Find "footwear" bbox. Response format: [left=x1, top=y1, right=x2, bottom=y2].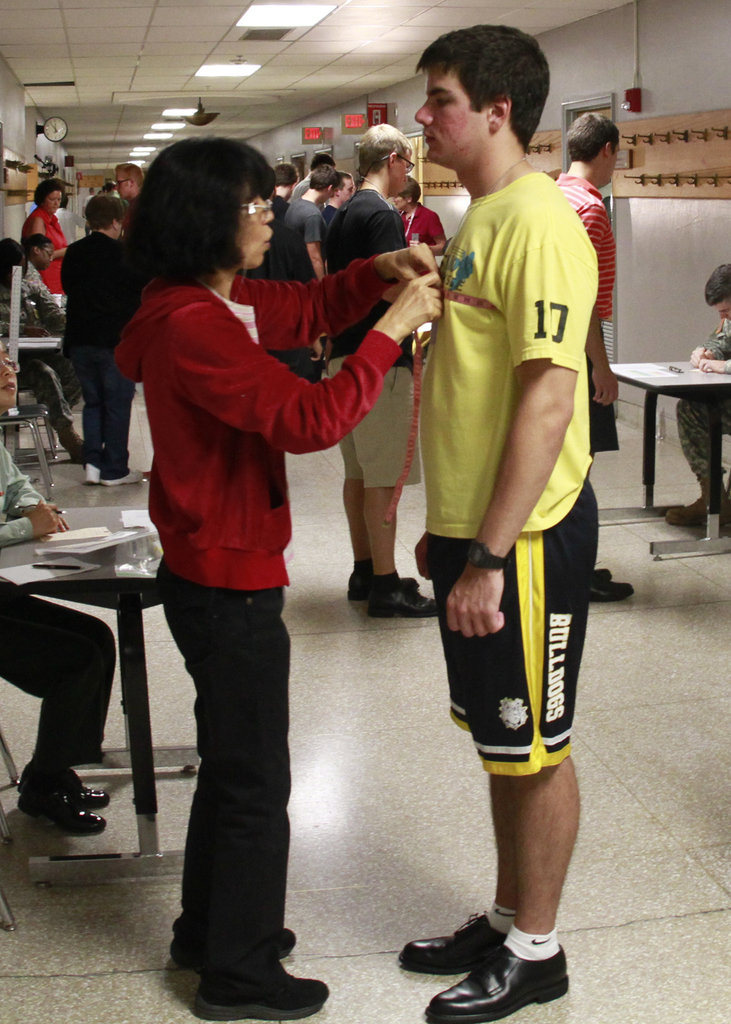
[left=394, top=904, right=520, bottom=981].
